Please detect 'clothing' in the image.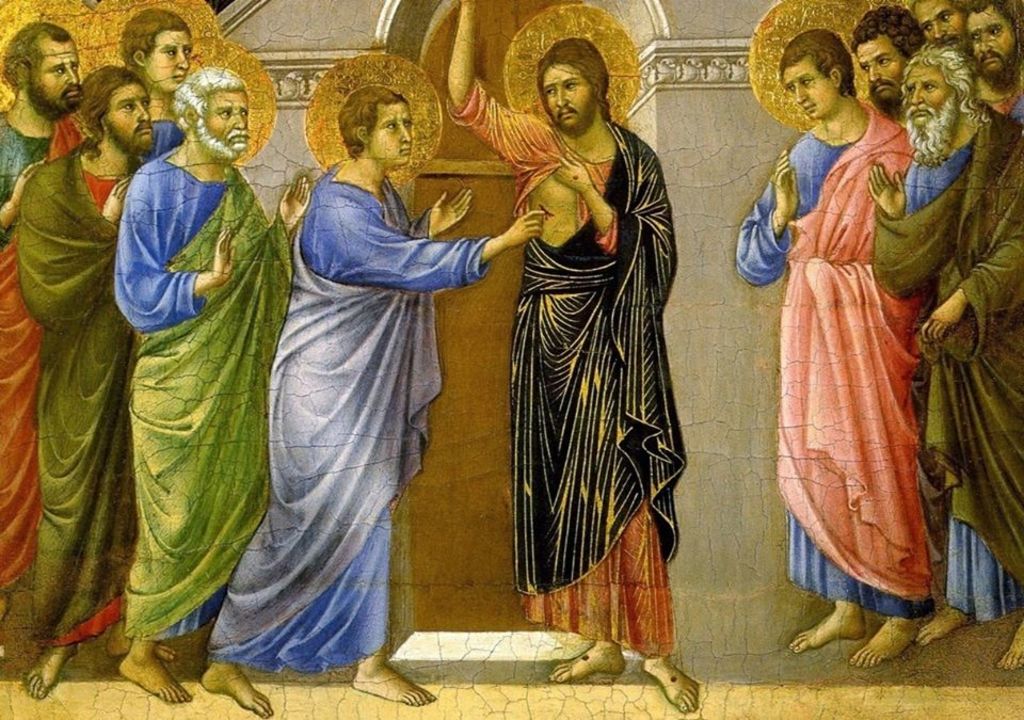
Rect(869, 110, 1023, 640).
